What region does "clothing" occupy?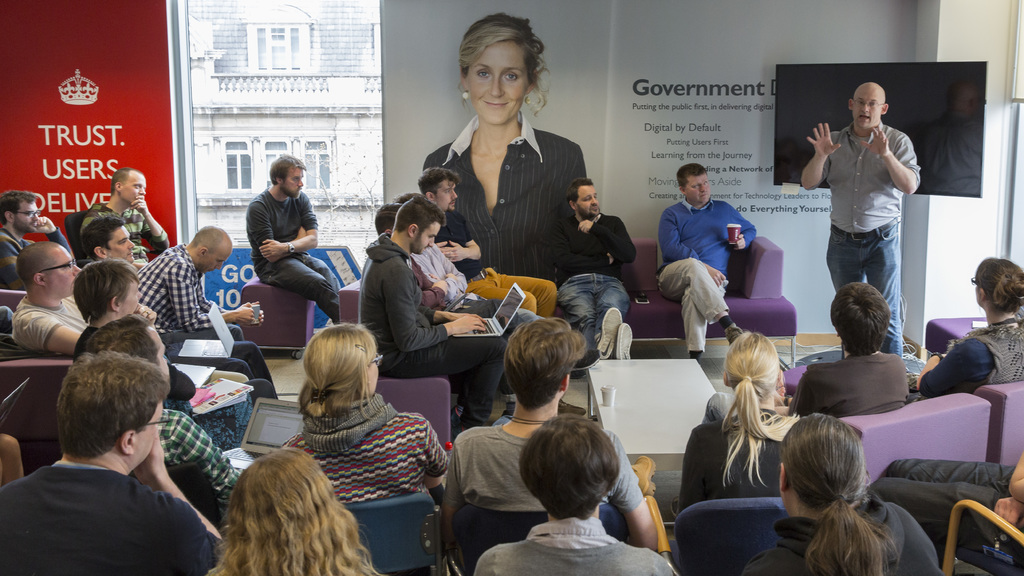
locate(77, 204, 156, 256).
